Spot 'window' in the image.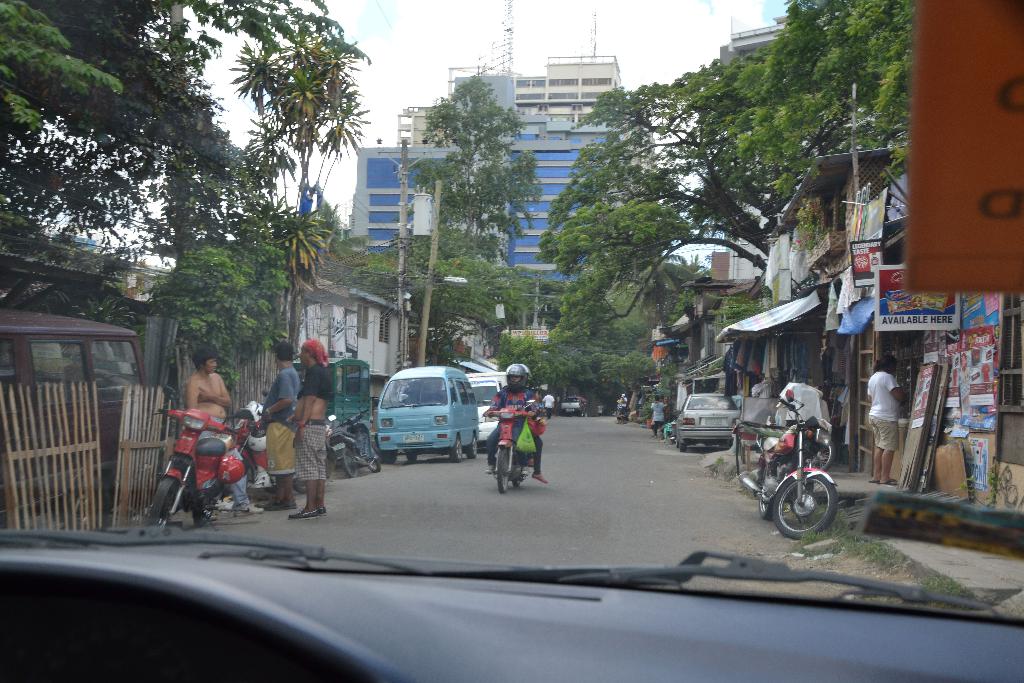
'window' found at BBox(36, 343, 93, 409).
